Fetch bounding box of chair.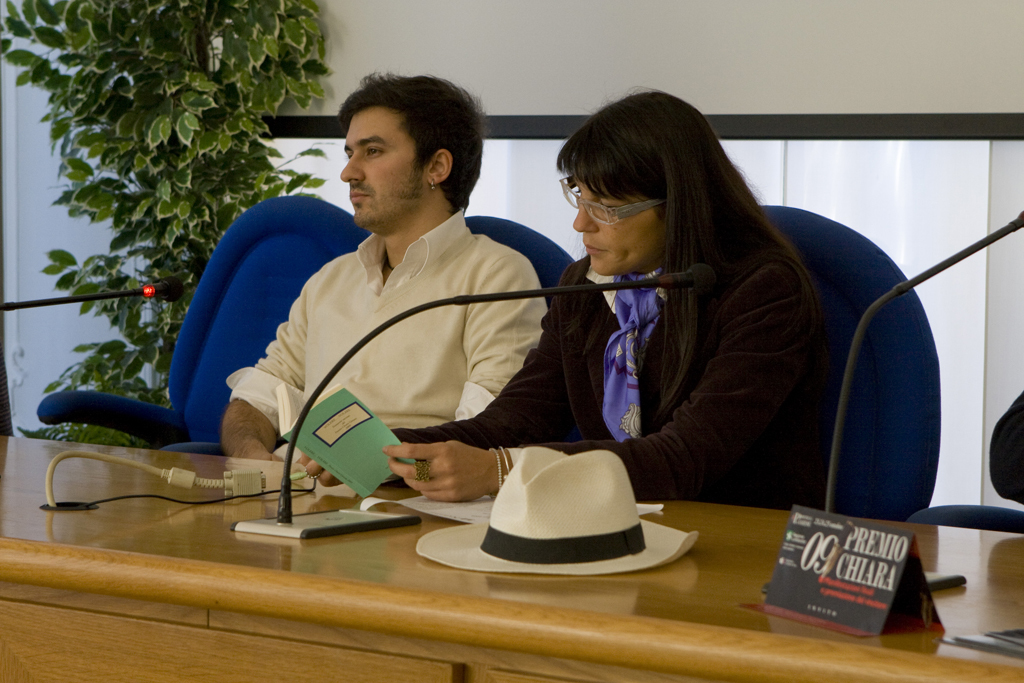
Bbox: locate(910, 387, 1023, 534).
